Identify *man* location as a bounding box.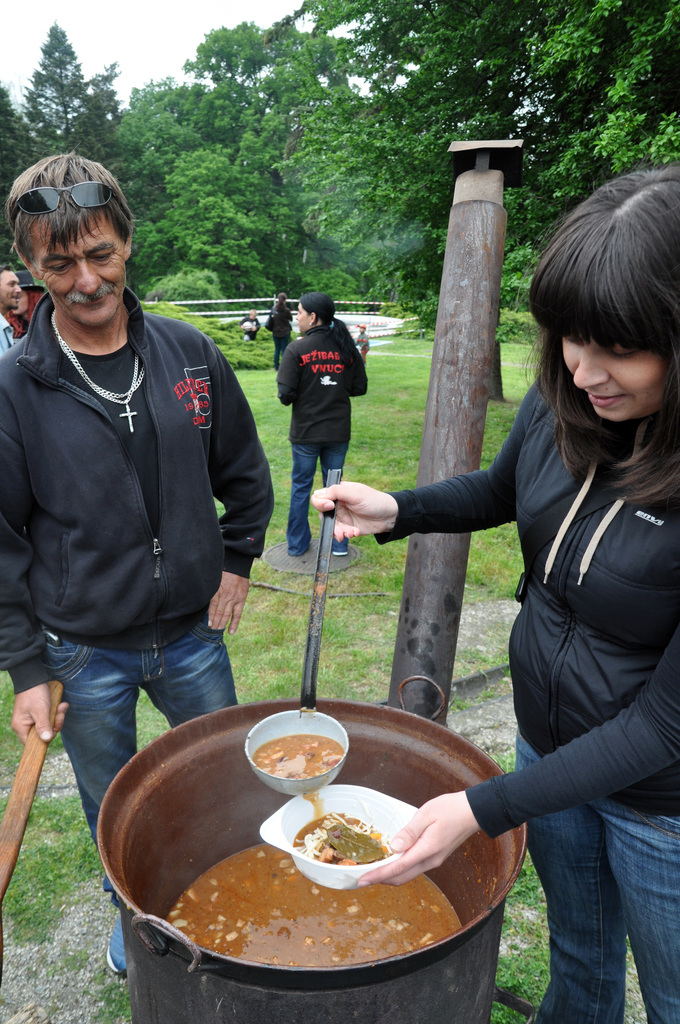
BBox(0, 264, 19, 357).
